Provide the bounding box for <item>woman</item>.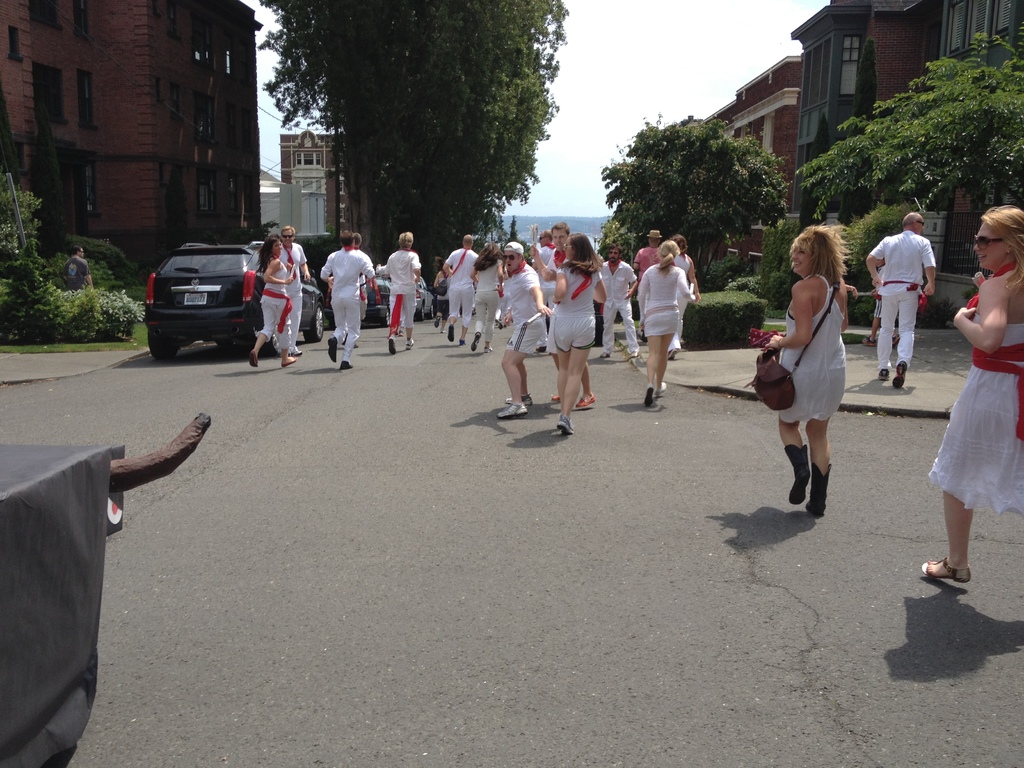
<region>472, 242, 506, 351</region>.
